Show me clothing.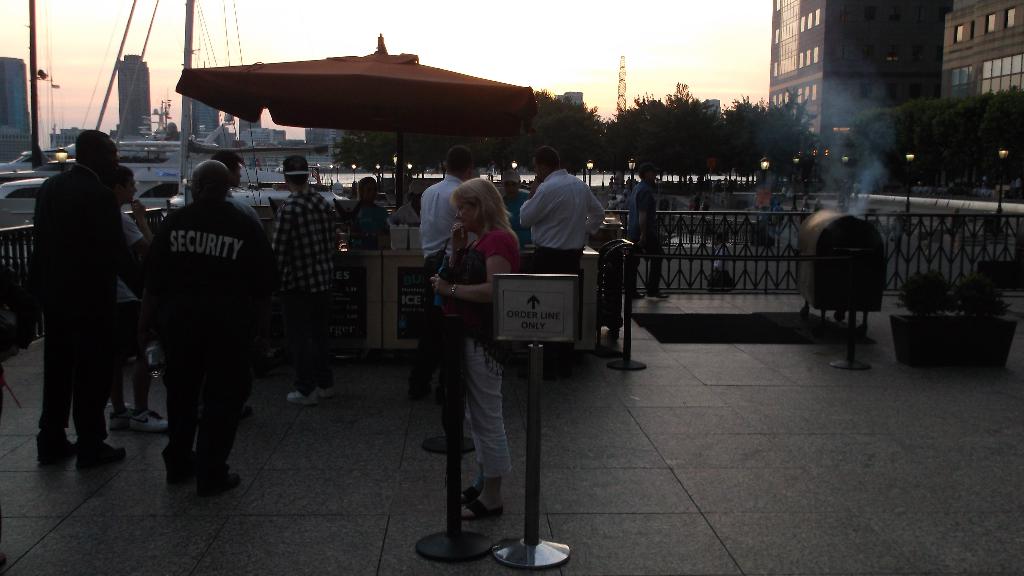
clothing is here: 519/170/609/278.
